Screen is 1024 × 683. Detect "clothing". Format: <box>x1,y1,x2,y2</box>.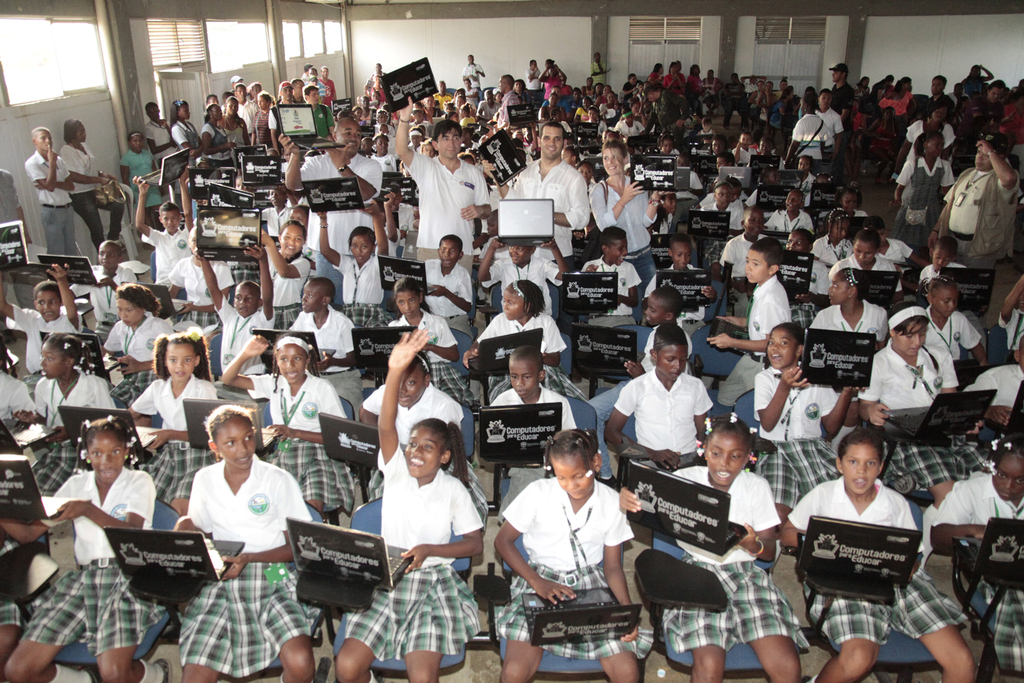
<box>584,320,690,469</box>.
